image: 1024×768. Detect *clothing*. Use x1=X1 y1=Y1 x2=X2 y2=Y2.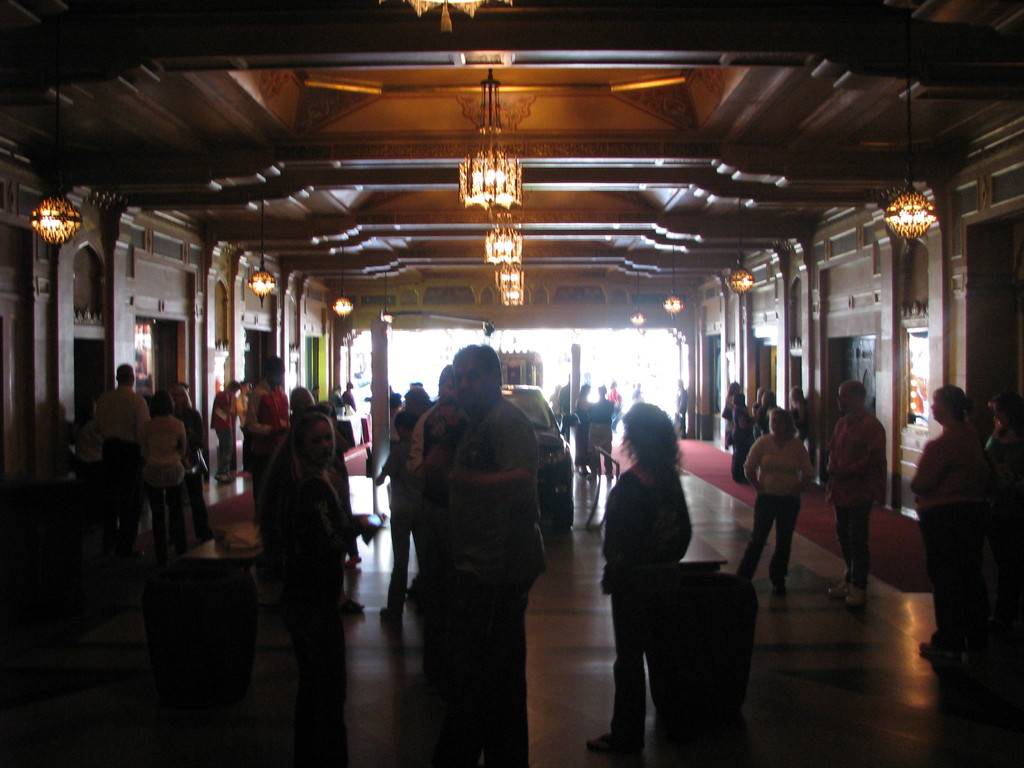
x1=218 y1=374 x2=243 y2=484.
